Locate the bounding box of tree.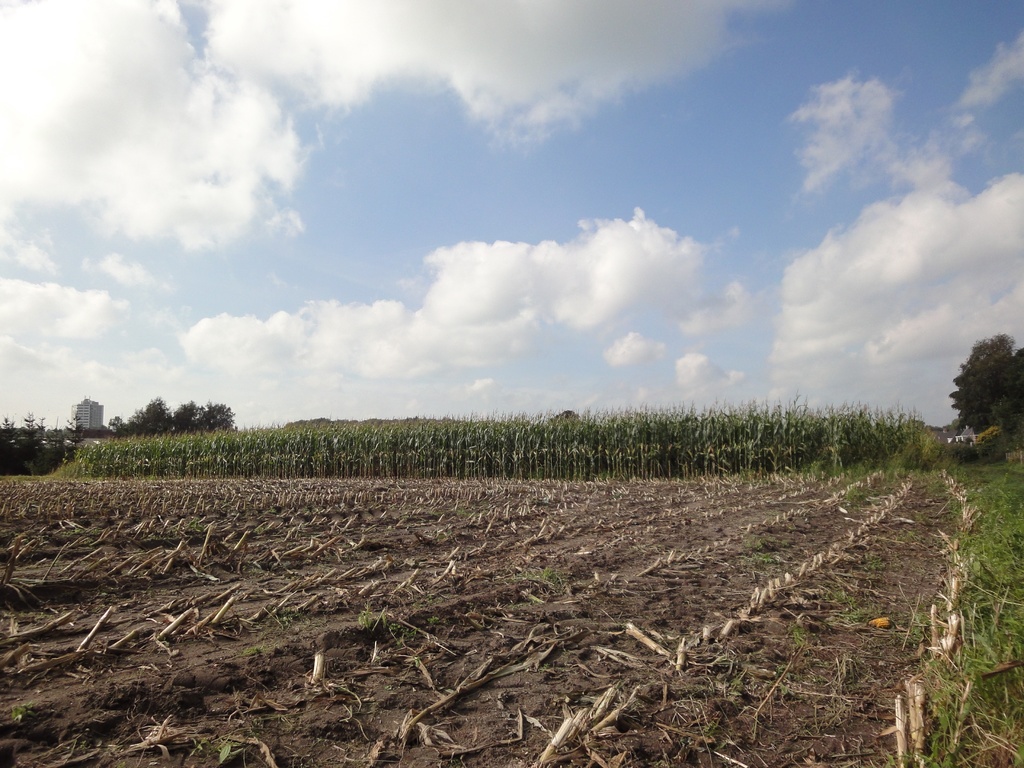
Bounding box: <bbox>202, 404, 244, 434</bbox>.
